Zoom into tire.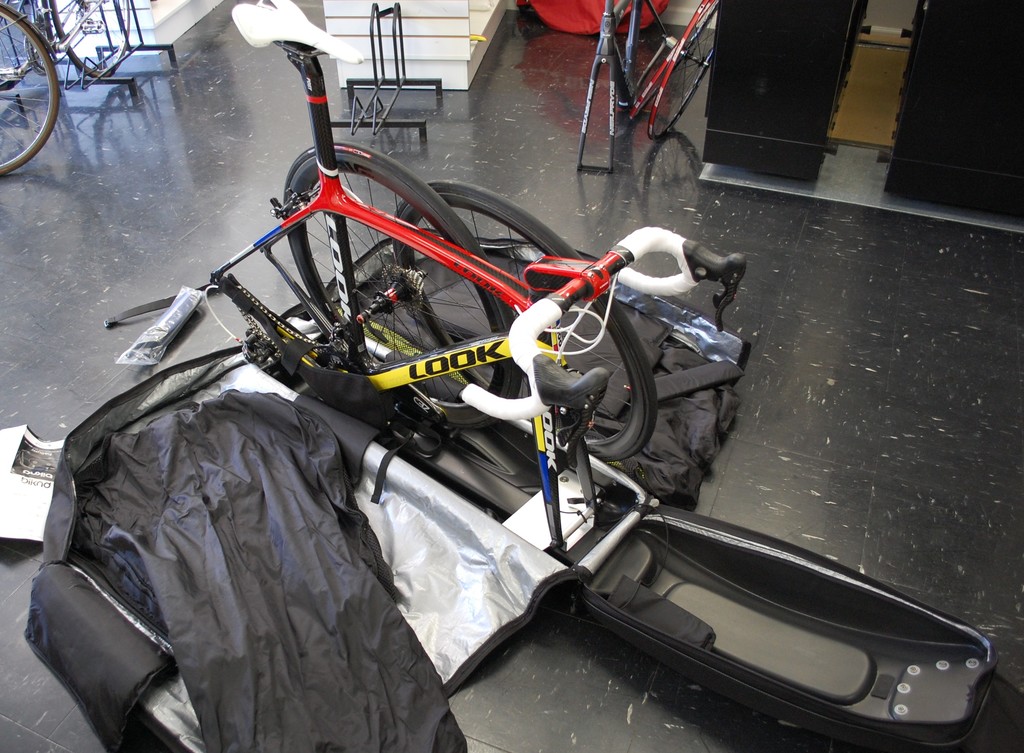
Zoom target: l=0, t=0, r=42, b=83.
